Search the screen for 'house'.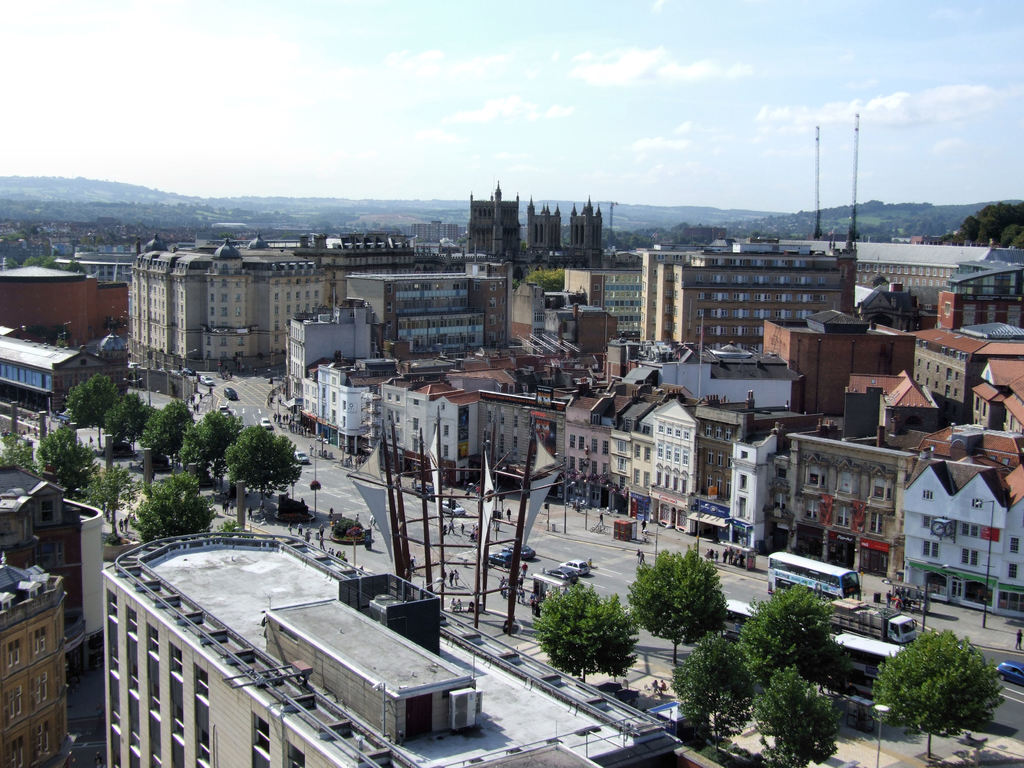
Found at rect(375, 368, 438, 458).
